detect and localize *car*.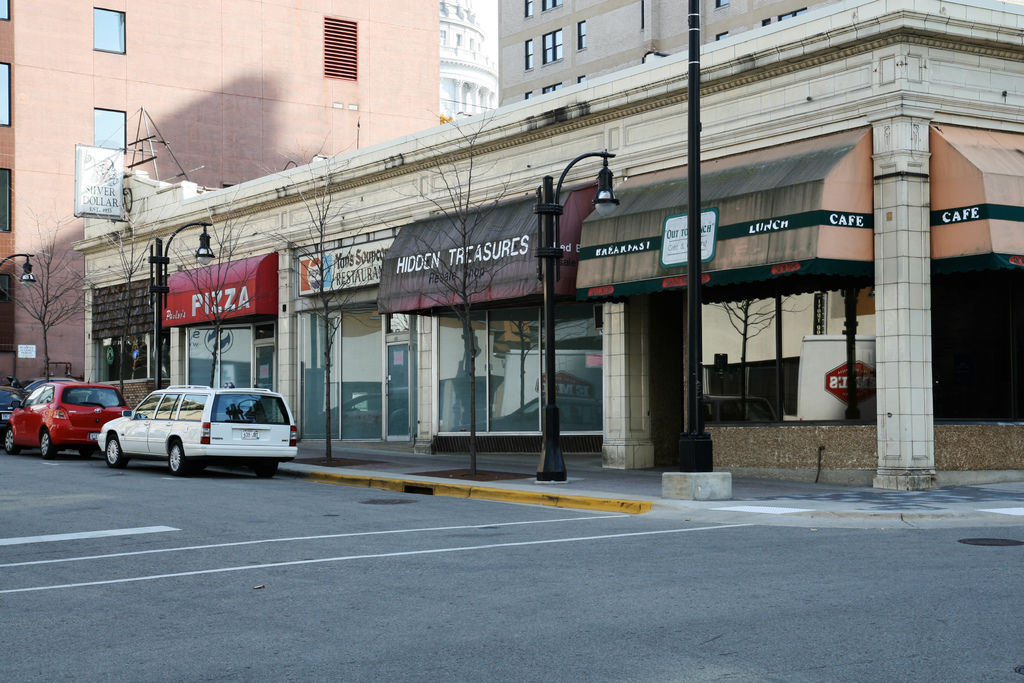
Localized at [left=21, top=378, right=71, bottom=391].
